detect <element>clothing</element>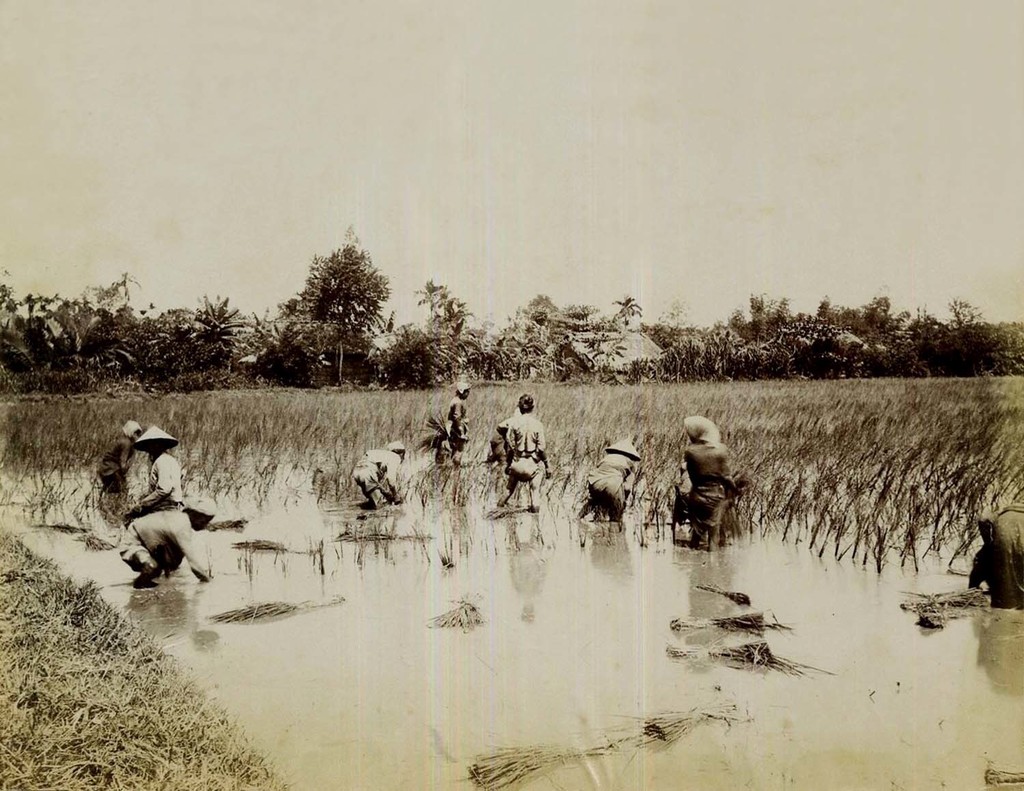
region(445, 395, 475, 463)
